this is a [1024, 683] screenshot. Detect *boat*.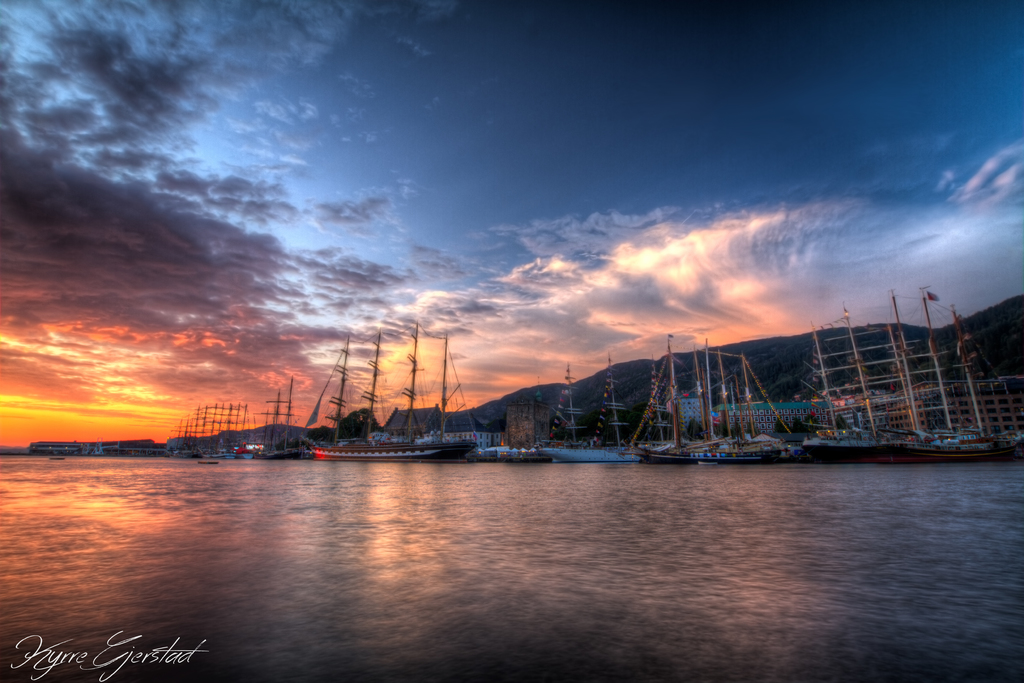
<bbox>537, 365, 613, 467</bbox>.
